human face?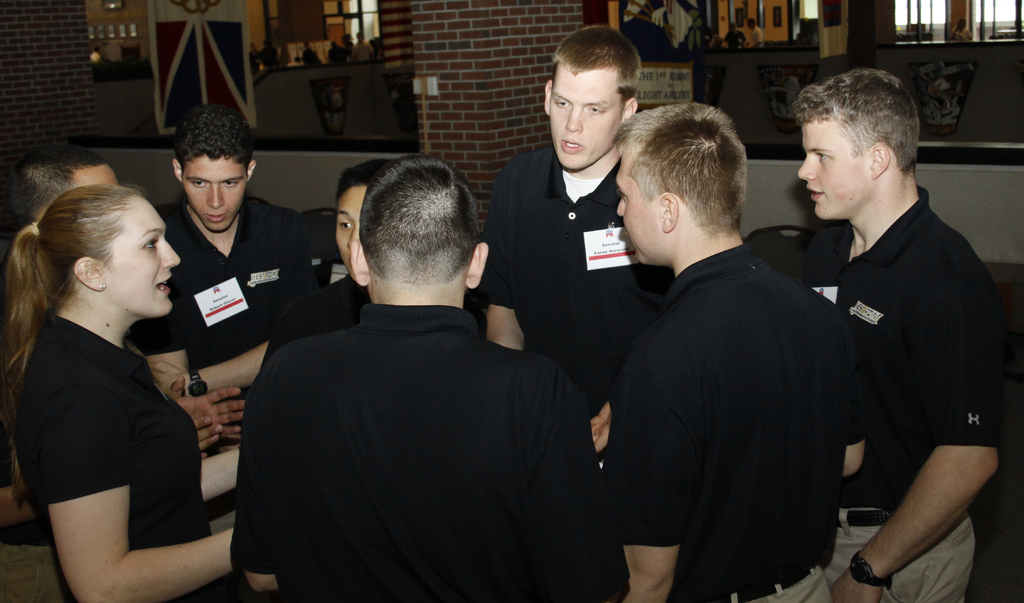
618,140,662,265
